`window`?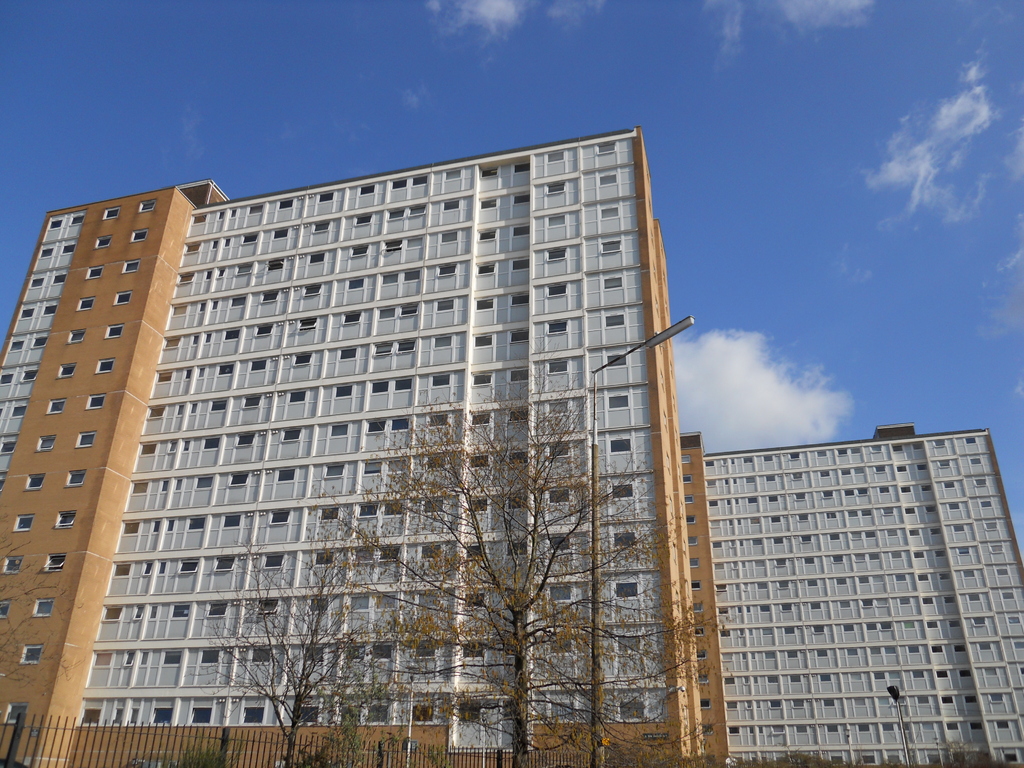
crop(433, 375, 451, 387)
